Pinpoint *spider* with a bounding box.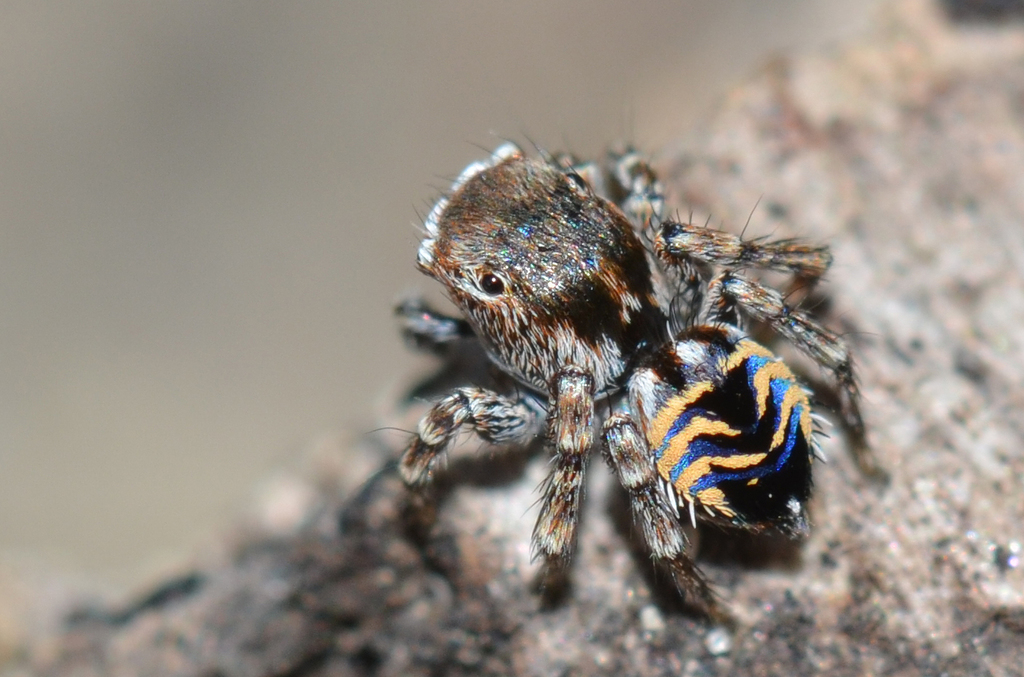
x1=393 y1=134 x2=893 y2=631.
